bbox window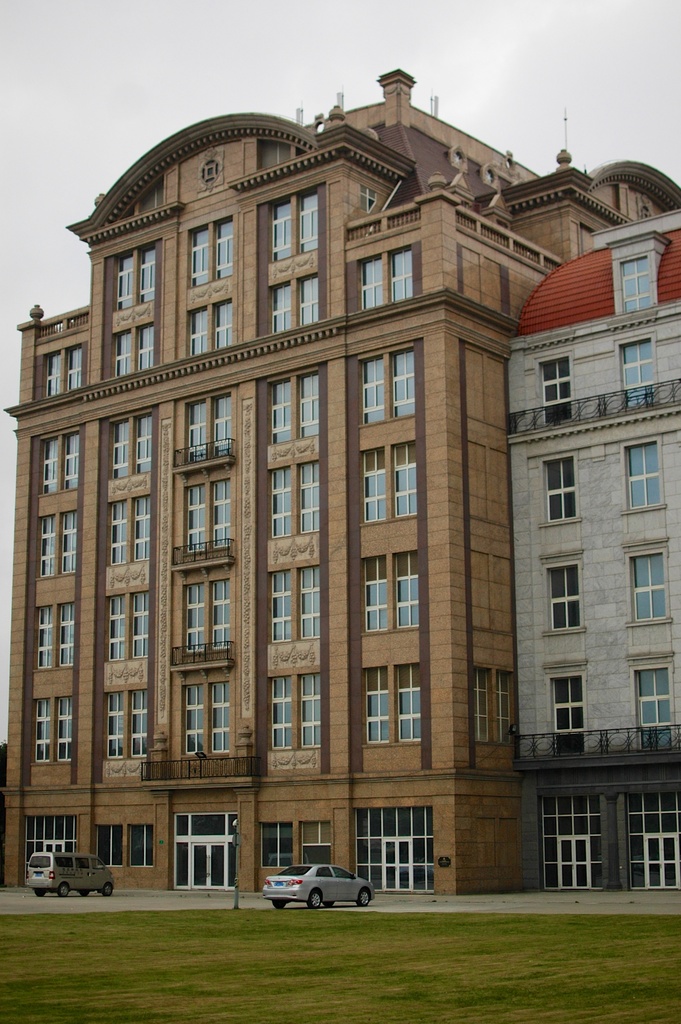
618 335 658 390
